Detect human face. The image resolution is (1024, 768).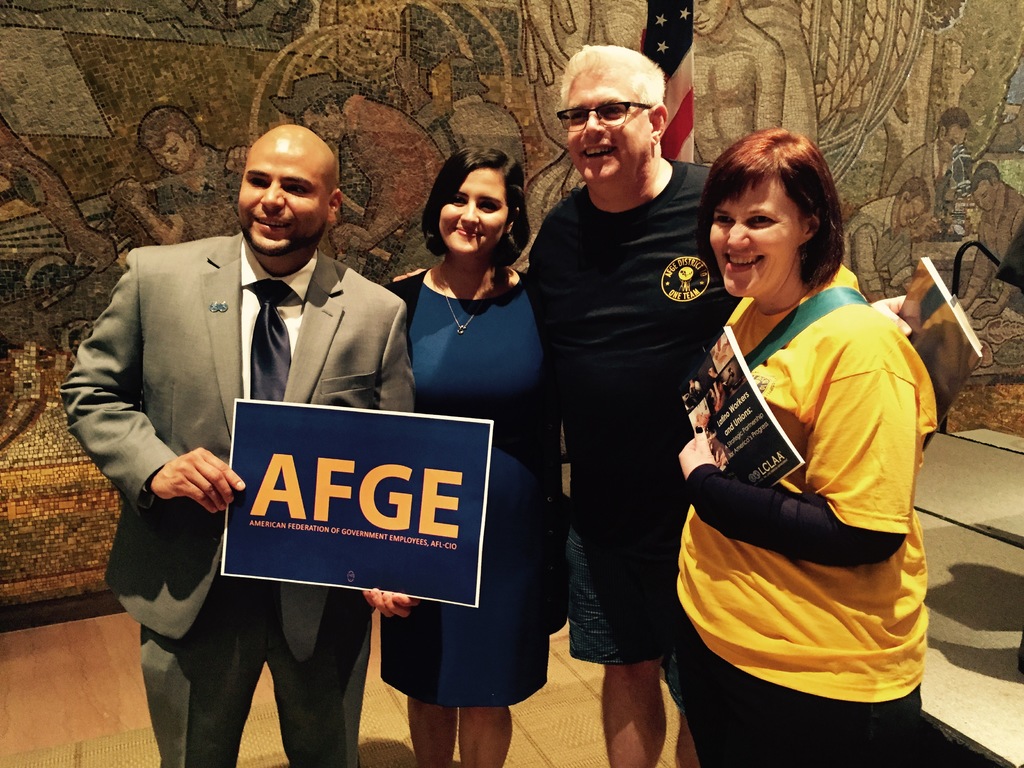
(711,185,797,299).
